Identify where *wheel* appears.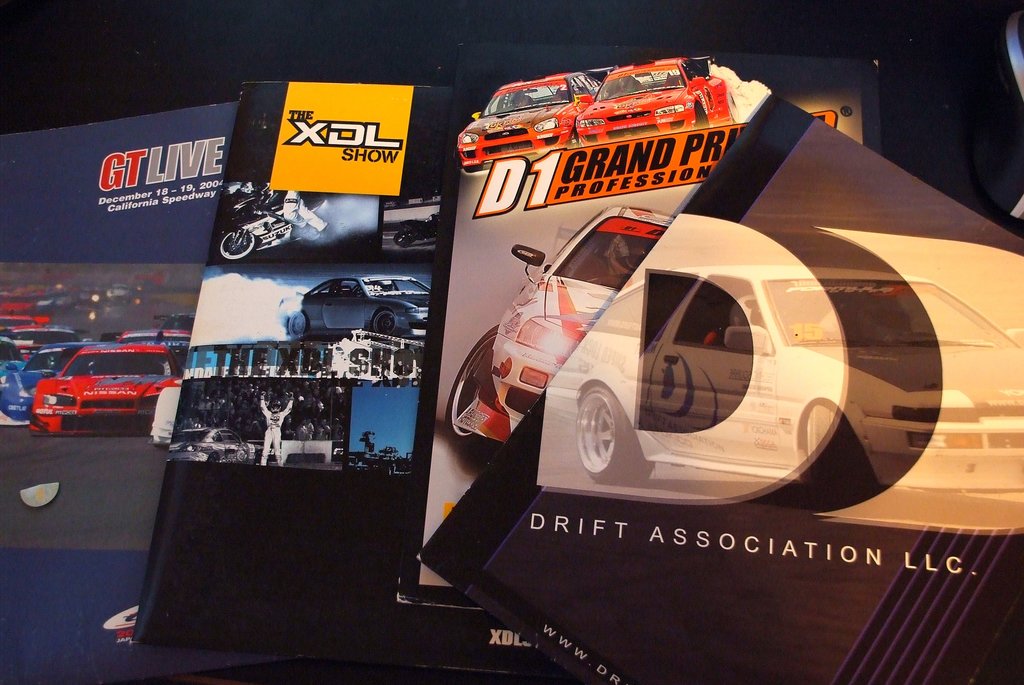
Appears at bbox=[693, 101, 712, 130].
